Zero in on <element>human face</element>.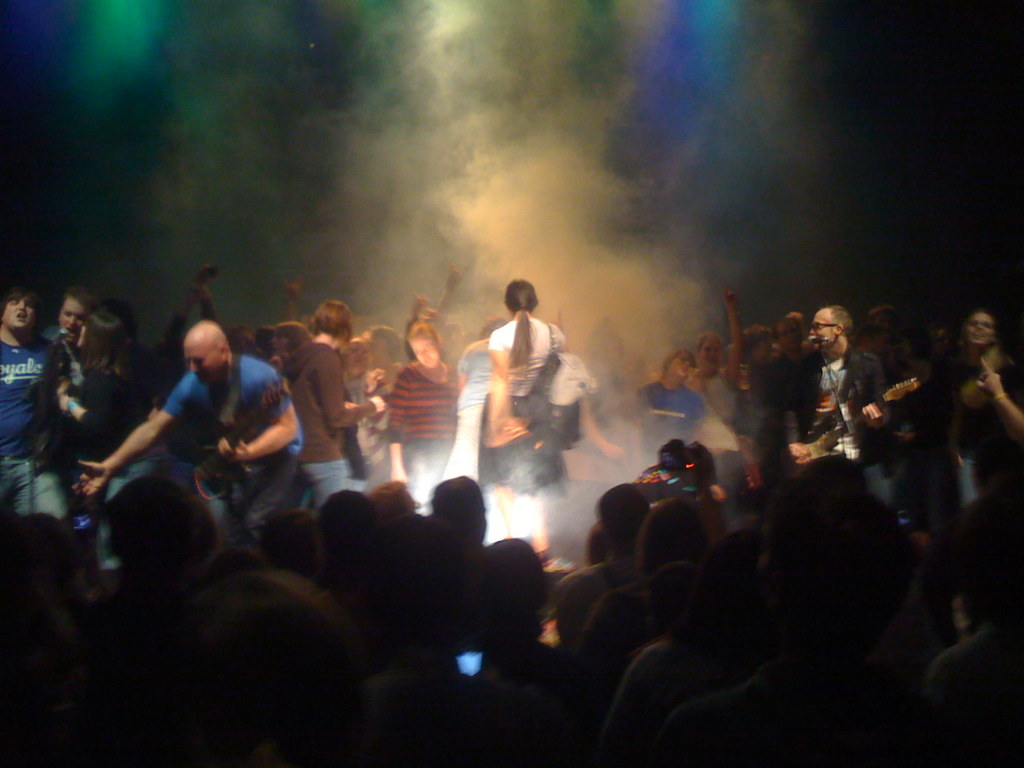
Zeroed in: box=[773, 324, 801, 355].
